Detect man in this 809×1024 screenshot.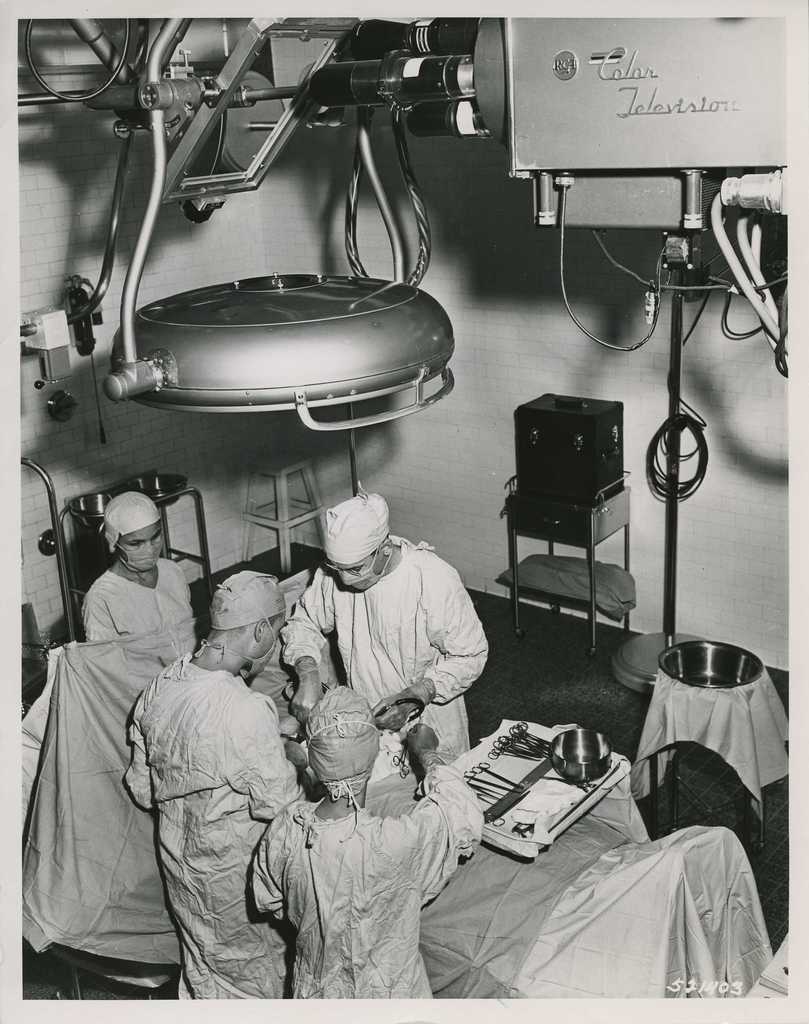
Detection: Rect(258, 487, 500, 769).
